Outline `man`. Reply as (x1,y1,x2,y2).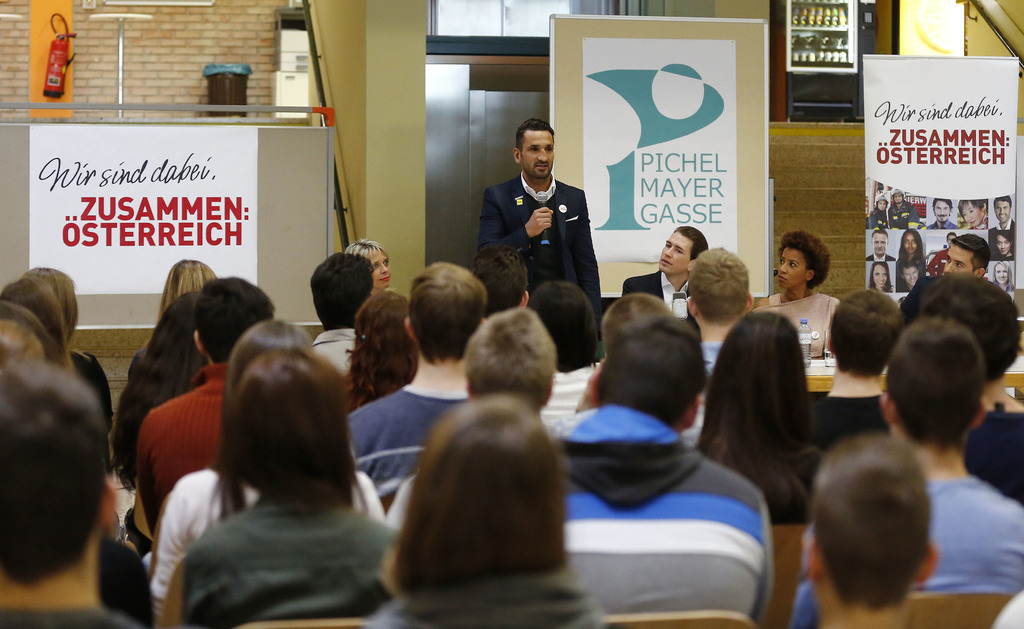
(899,264,924,292).
